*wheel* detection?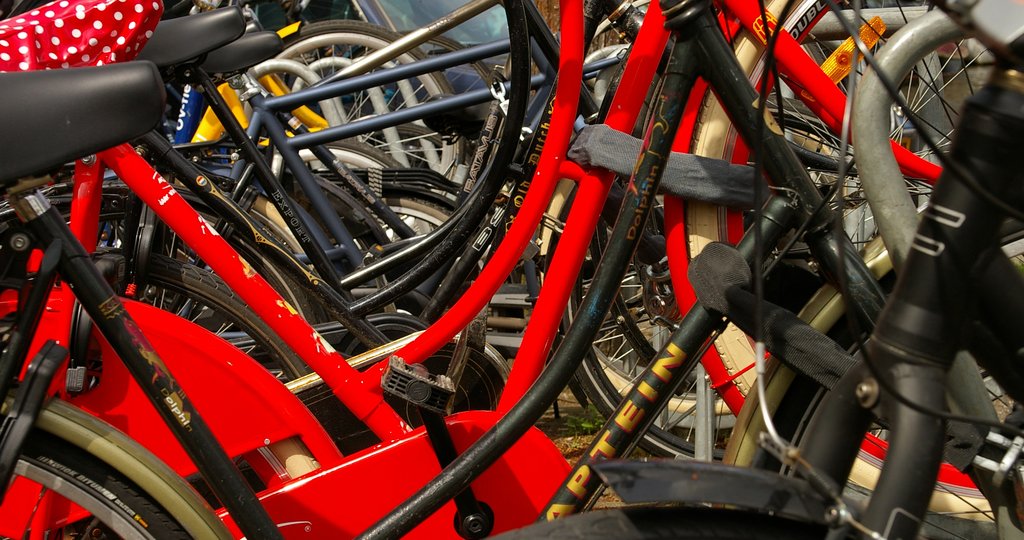
[298, 136, 390, 185]
